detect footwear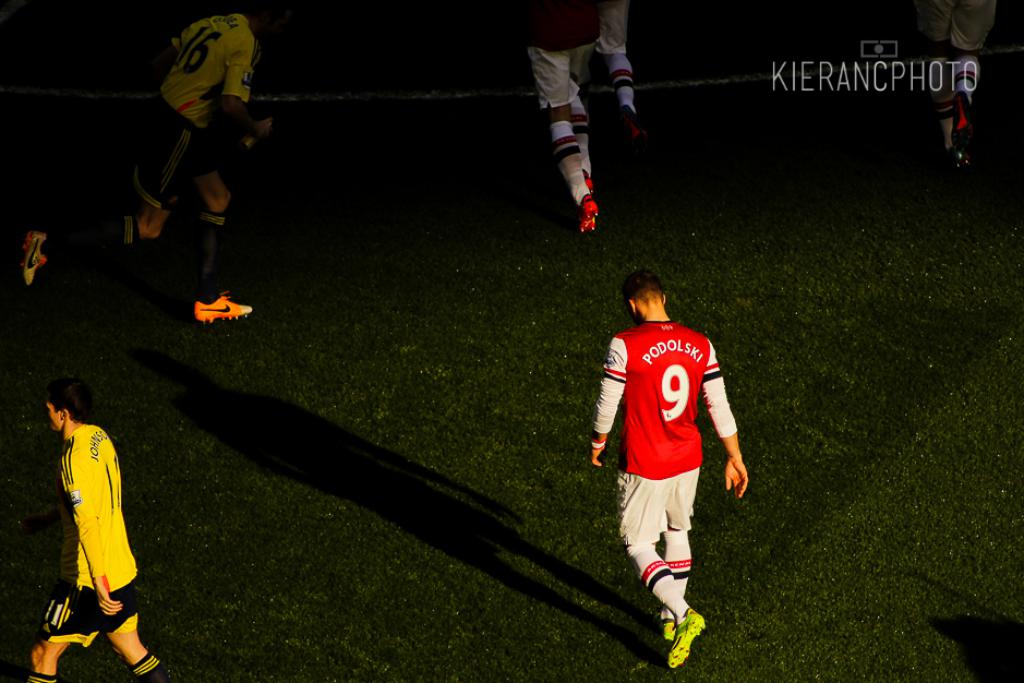
579,191,598,237
